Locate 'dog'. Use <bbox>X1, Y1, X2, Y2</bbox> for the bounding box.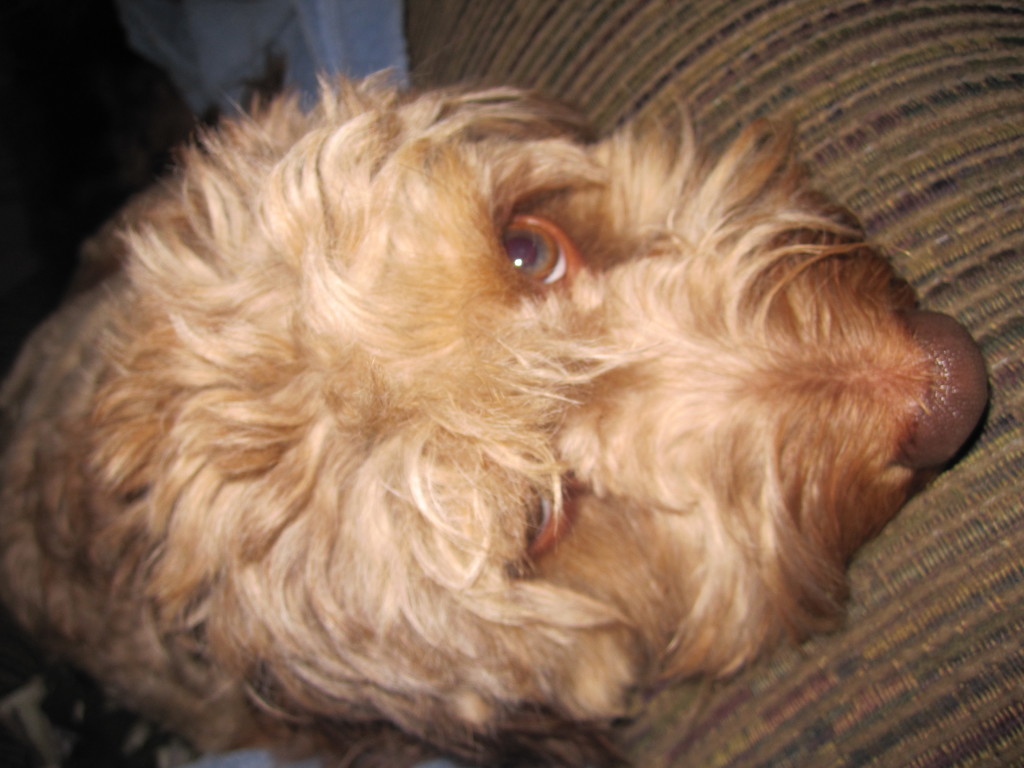
<bbox>0, 53, 995, 767</bbox>.
